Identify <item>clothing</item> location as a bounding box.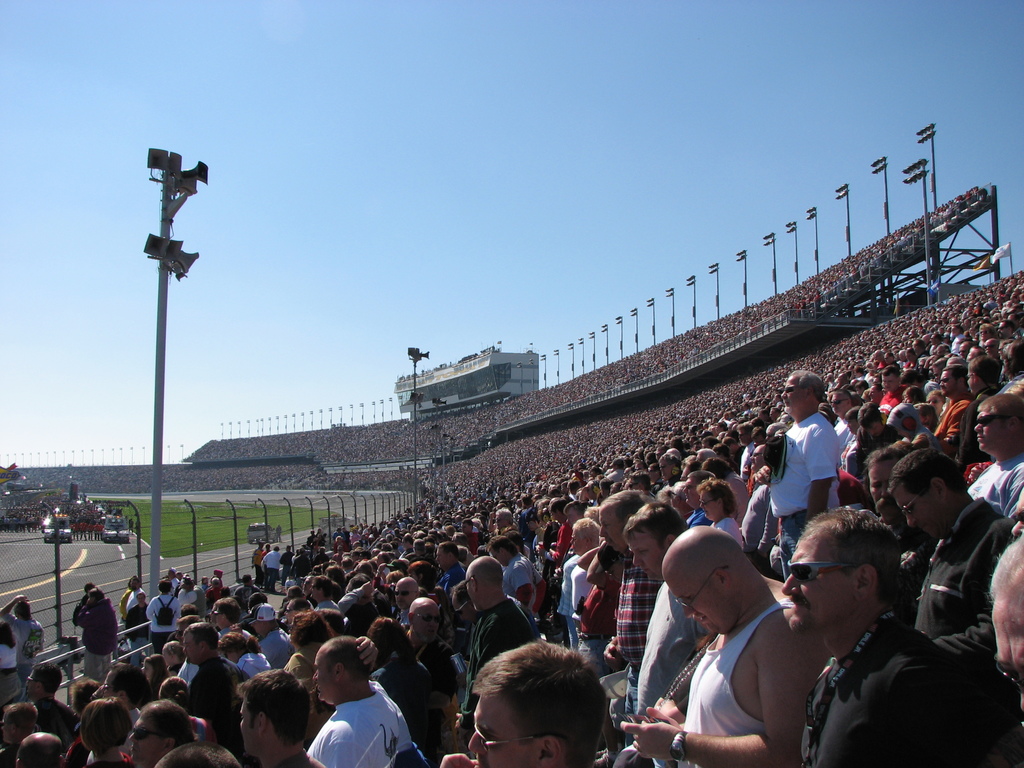
[left=709, top=514, right=745, bottom=545].
